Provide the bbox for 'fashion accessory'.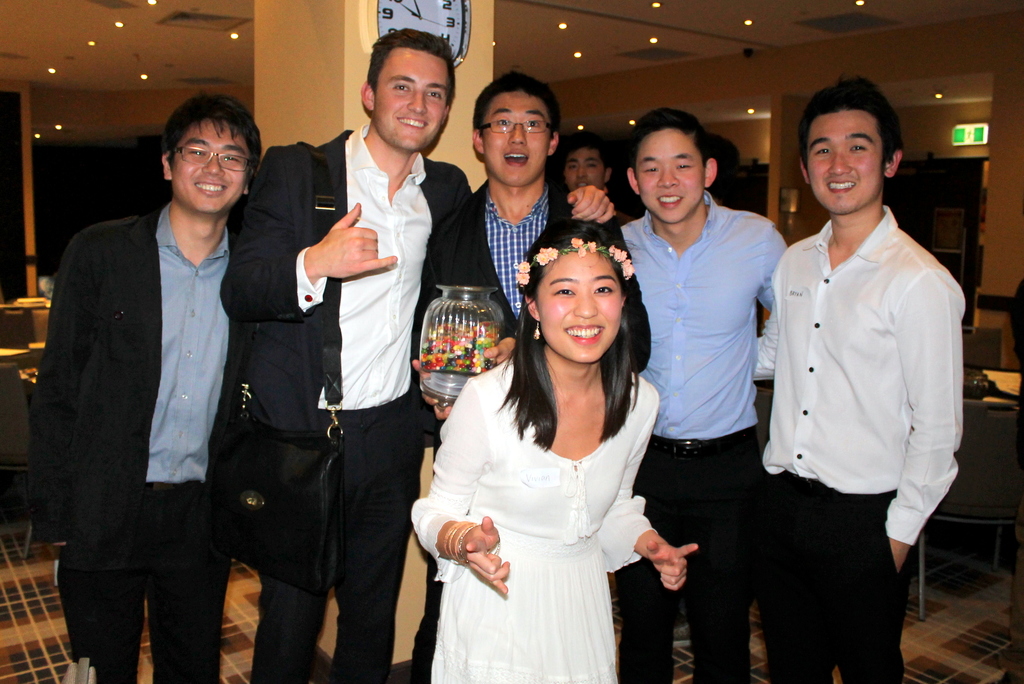
x1=649, y1=424, x2=758, y2=461.
